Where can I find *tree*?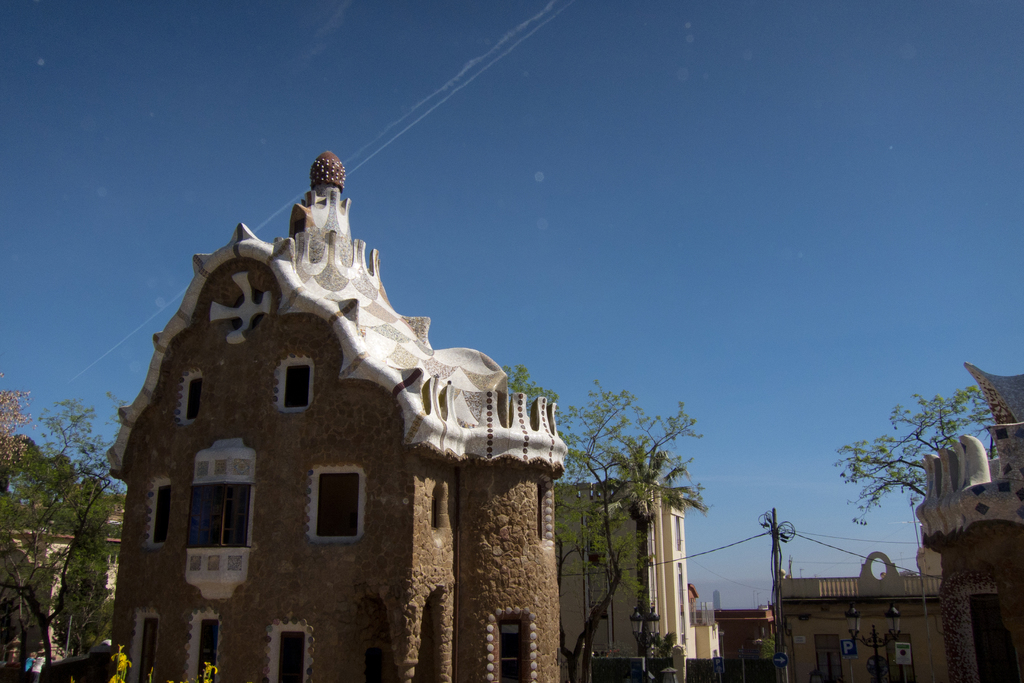
You can find it at rect(826, 383, 1007, 528).
